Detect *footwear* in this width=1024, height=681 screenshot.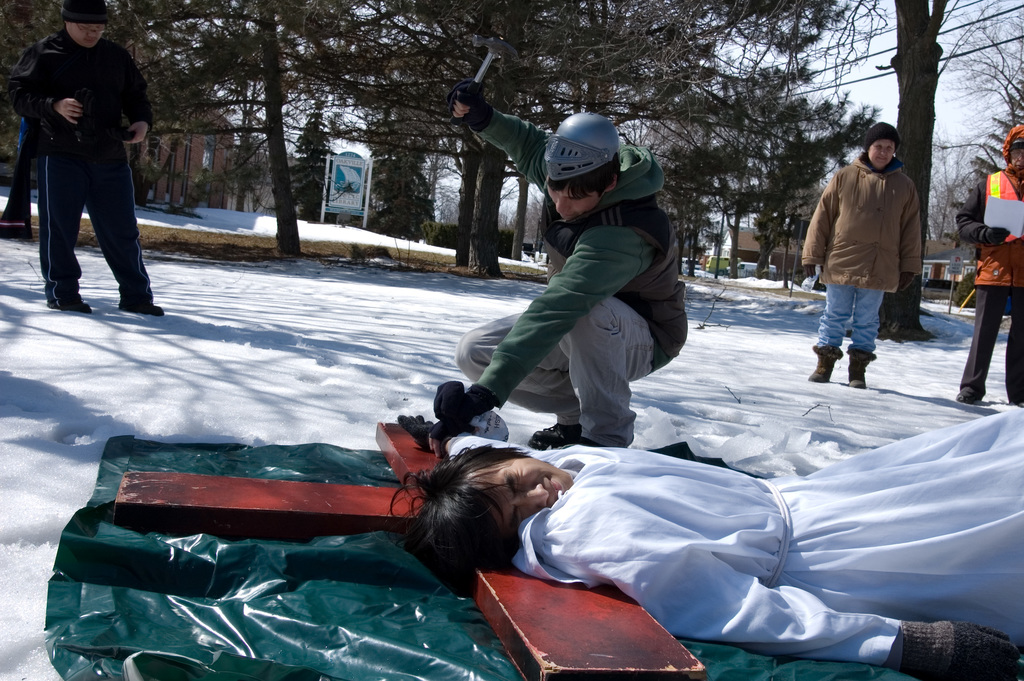
Detection: Rect(139, 303, 168, 316).
